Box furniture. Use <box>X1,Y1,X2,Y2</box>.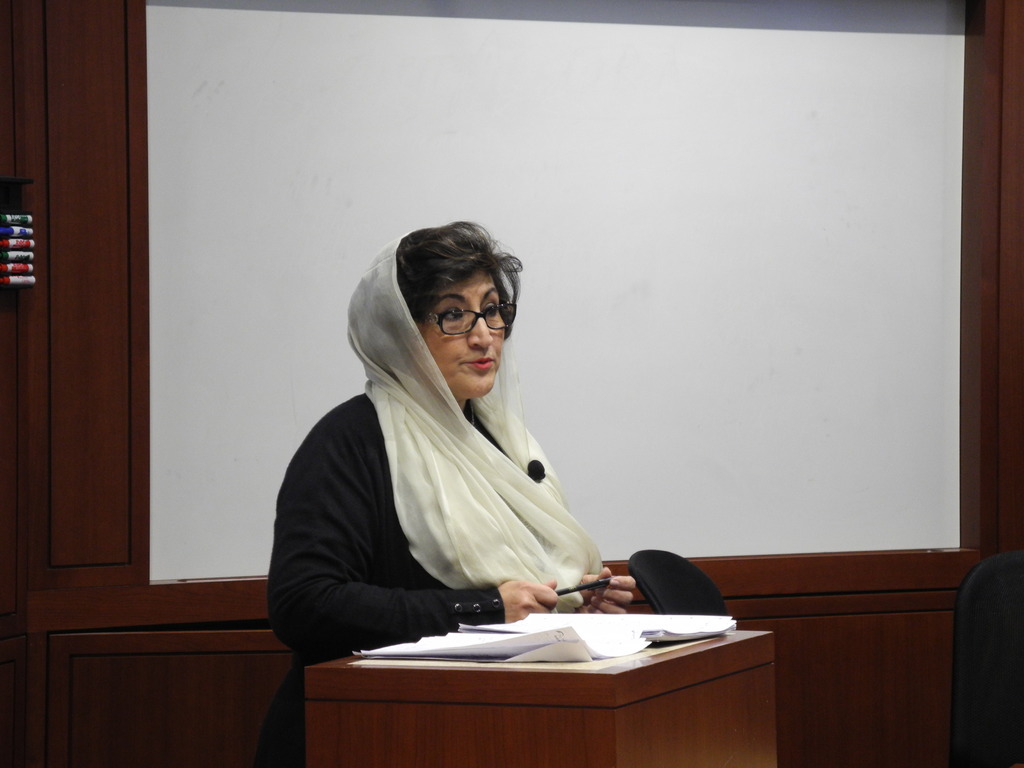
<box>954,556,1023,767</box>.
